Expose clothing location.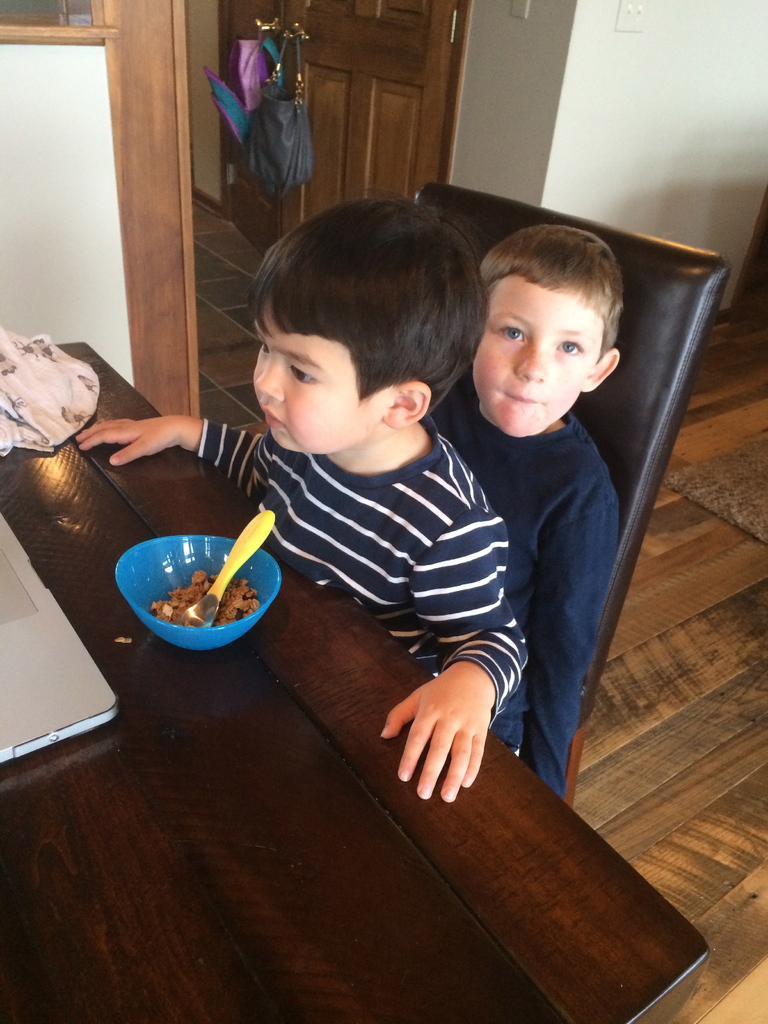
Exposed at bbox=[425, 379, 611, 817].
